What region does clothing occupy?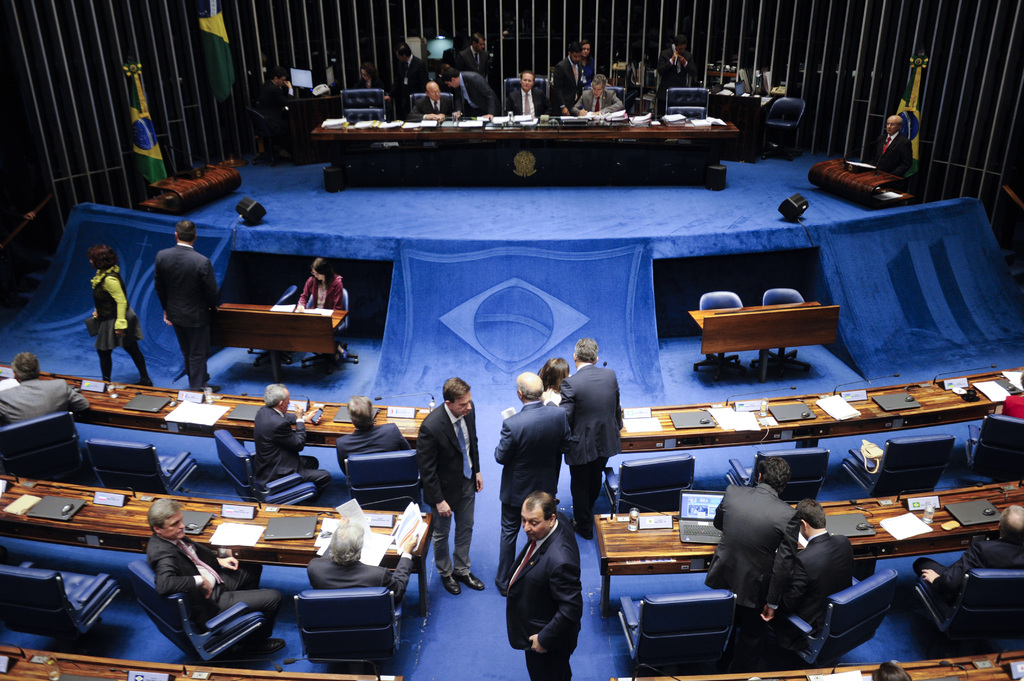
box=[145, 533, 287, 640].
